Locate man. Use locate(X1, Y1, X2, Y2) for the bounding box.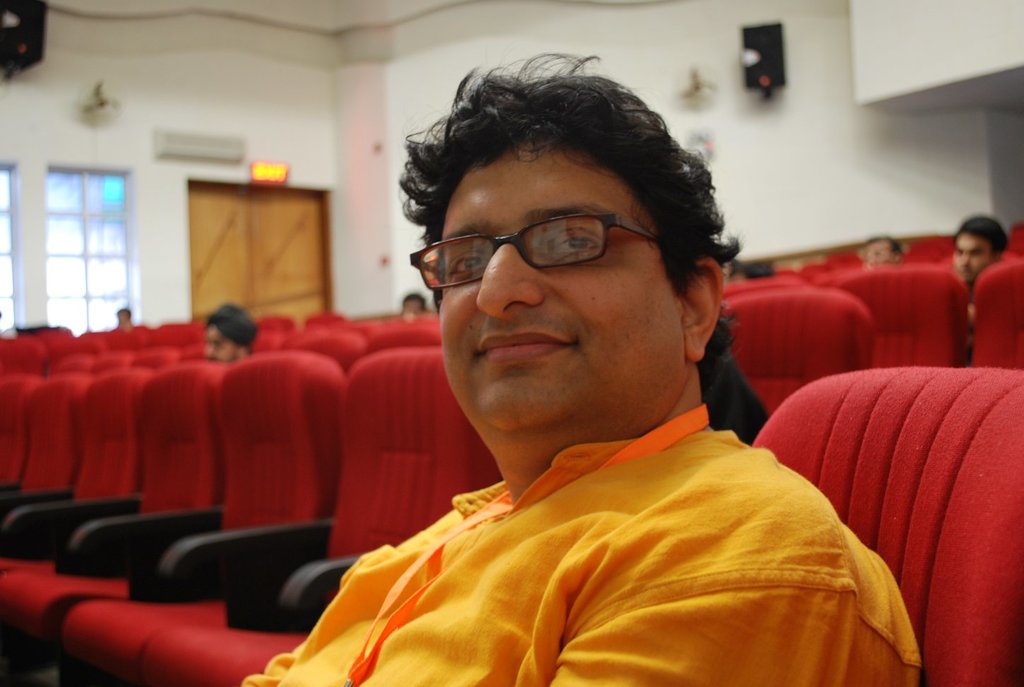
locate(201, 300, 264, 372).
